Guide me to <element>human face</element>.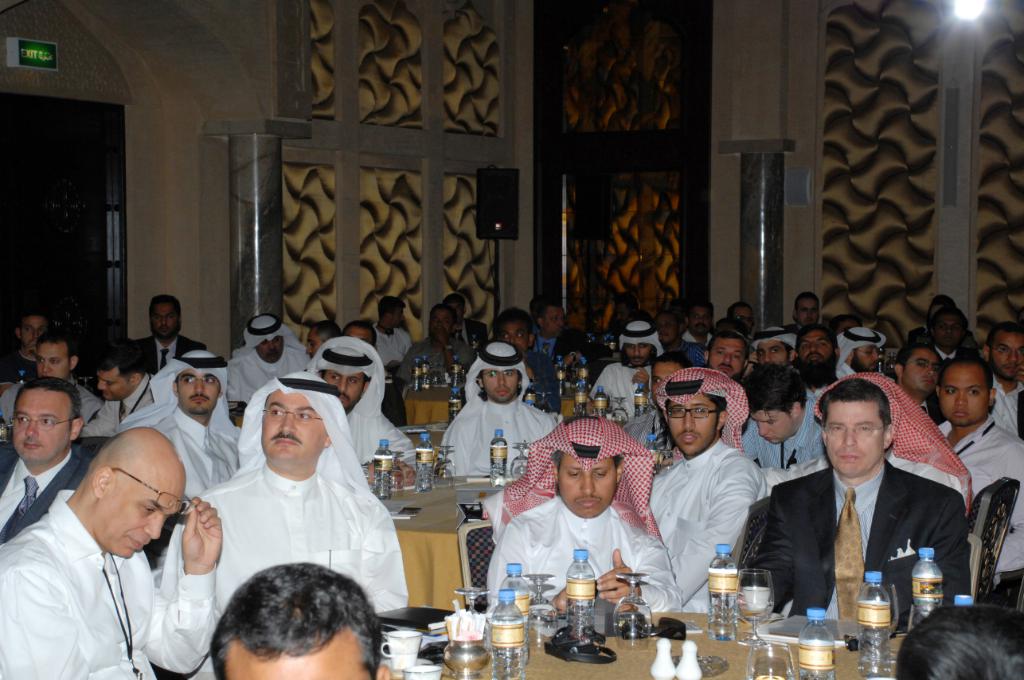
Guidance: BBox(10, 386, 70, 465).
